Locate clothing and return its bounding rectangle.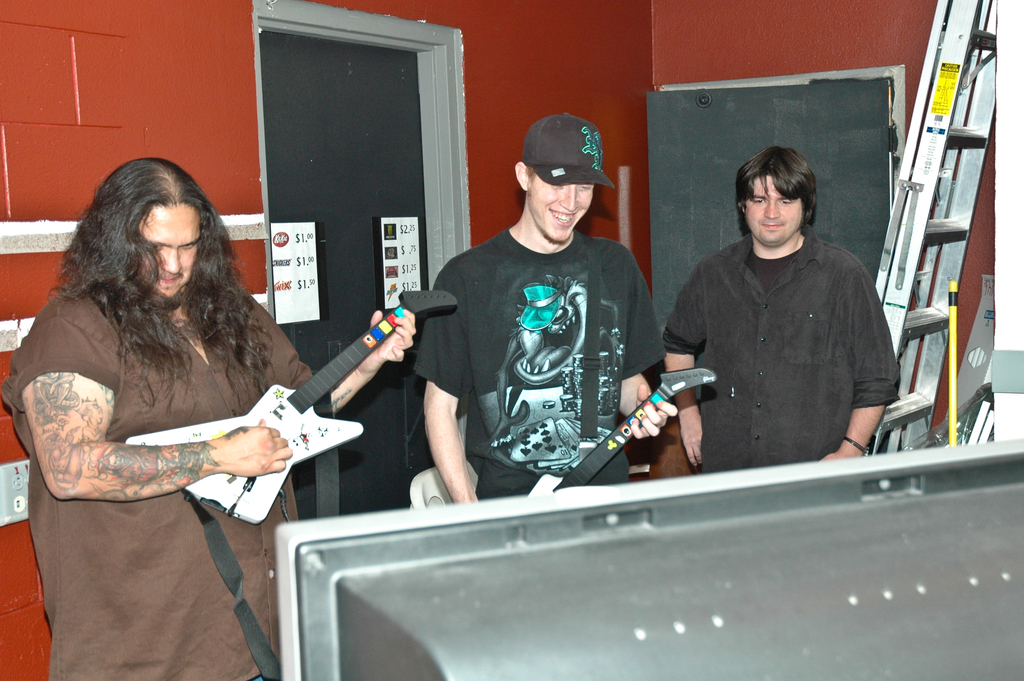
box(0, 286, 312, 680).
